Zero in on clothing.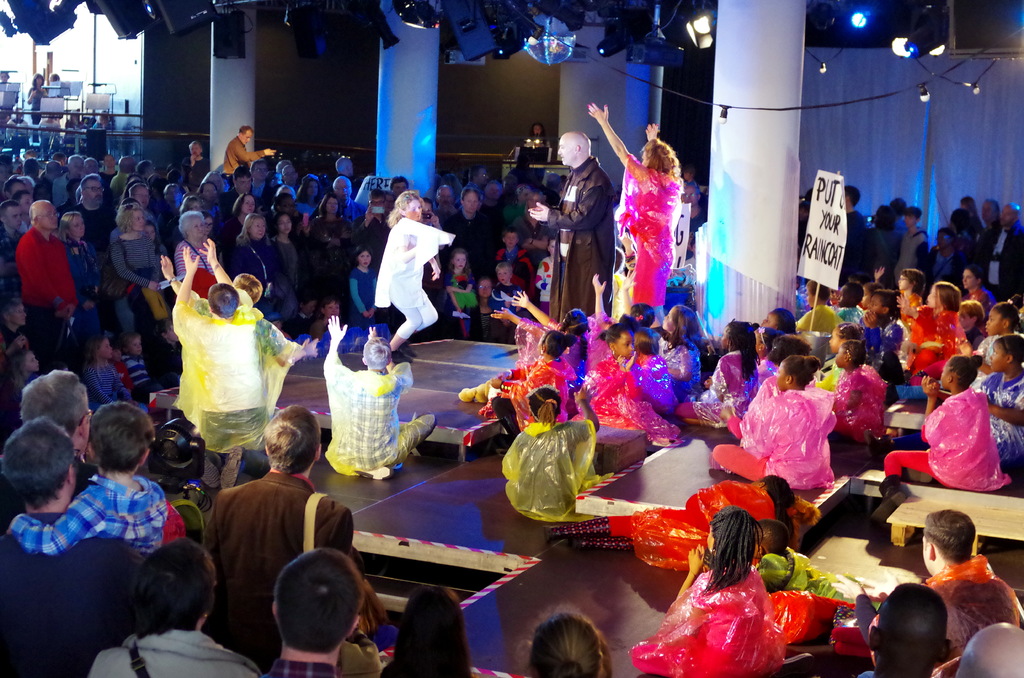
Zeroed in: region(349, 197, 366, 225).
